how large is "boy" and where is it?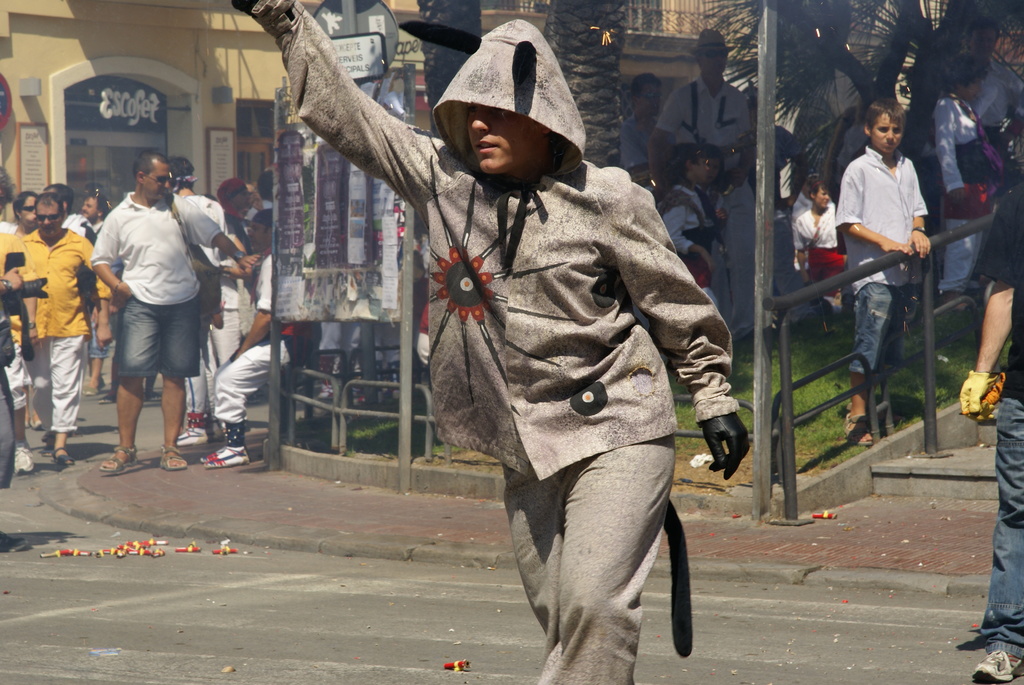
Bounding box: (834, 99, 934, 447).
